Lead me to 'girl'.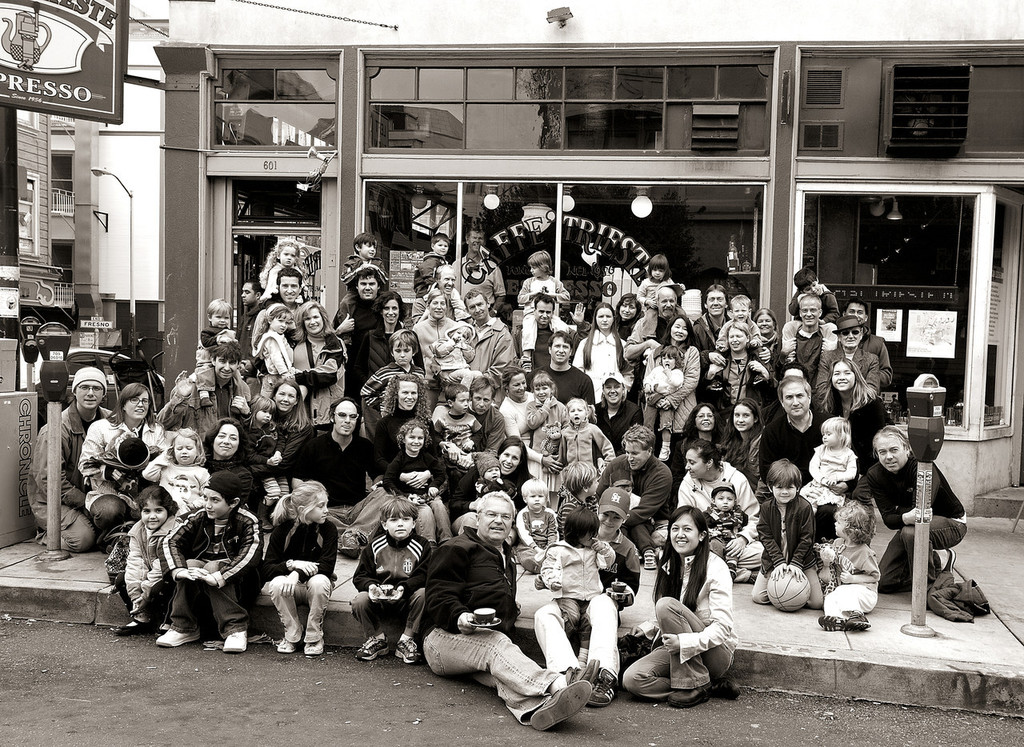
Lead to [638, 347, 684, 463].
